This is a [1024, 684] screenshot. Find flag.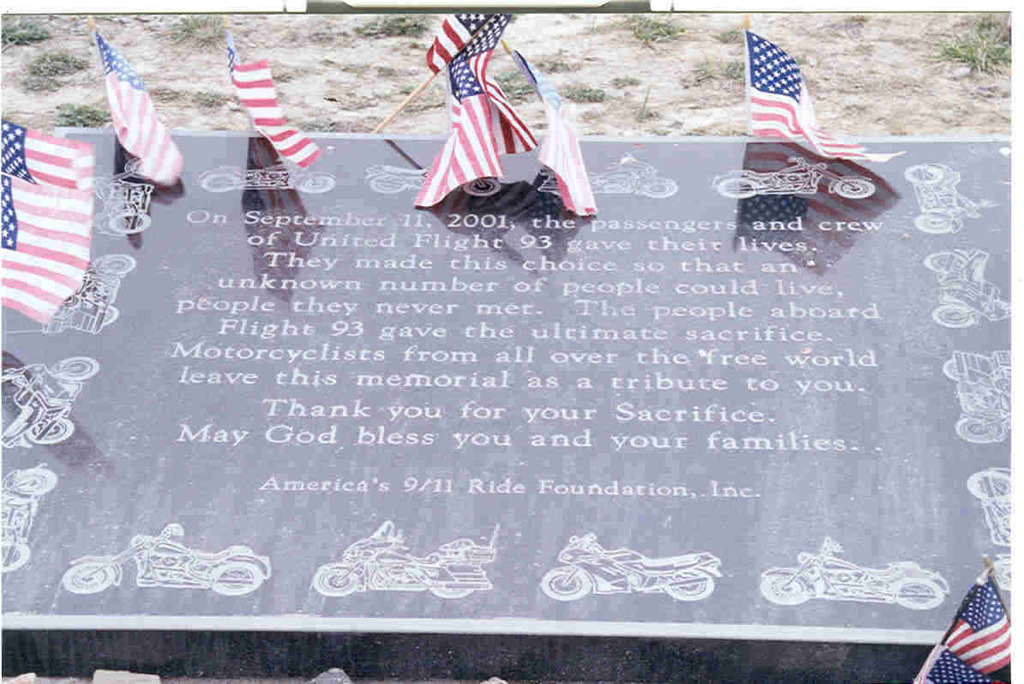
Bounding box: Rect(510, 33, 599, 212).
